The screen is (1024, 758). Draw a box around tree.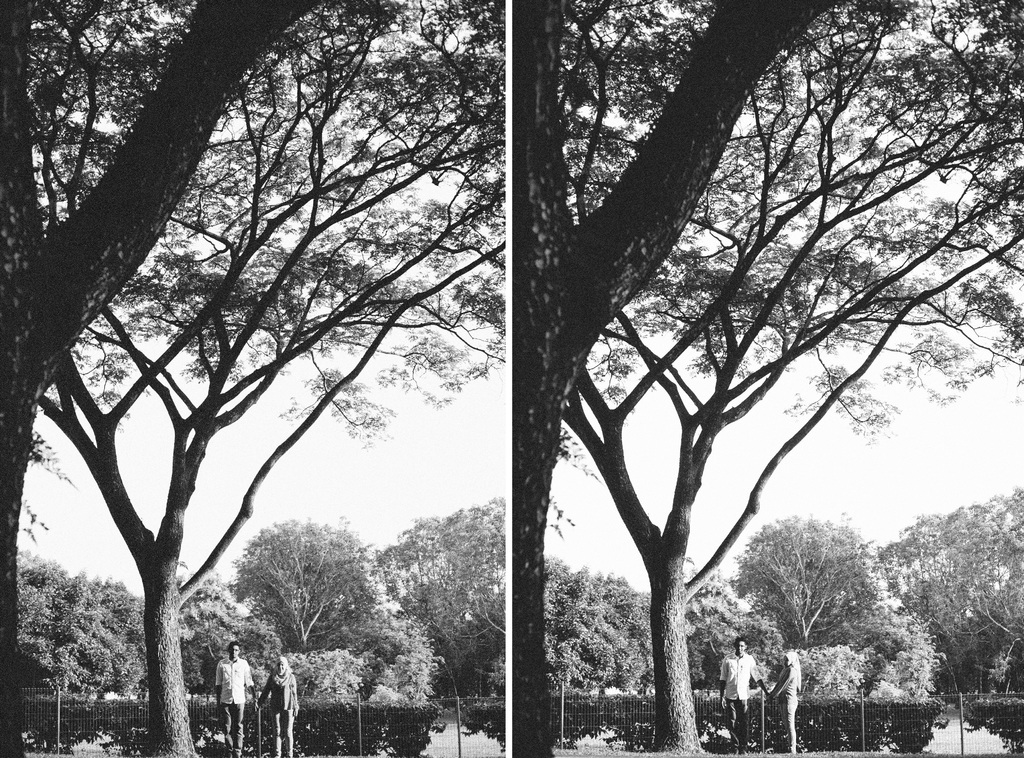
556/0/1023/757.
